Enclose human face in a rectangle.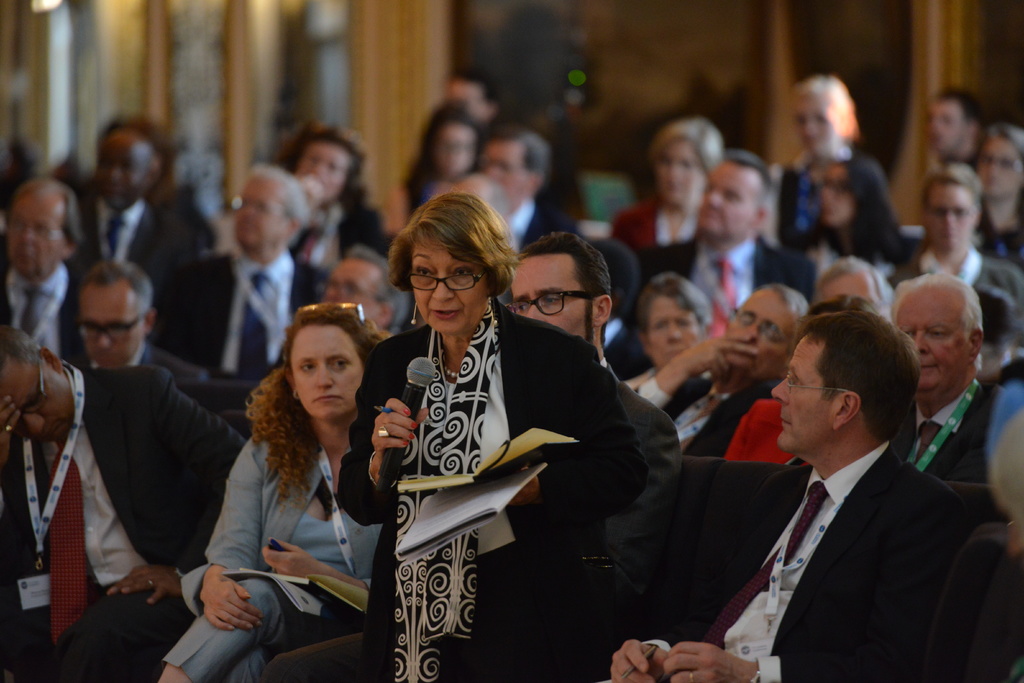
bbox(814, 162, 857, 223).
